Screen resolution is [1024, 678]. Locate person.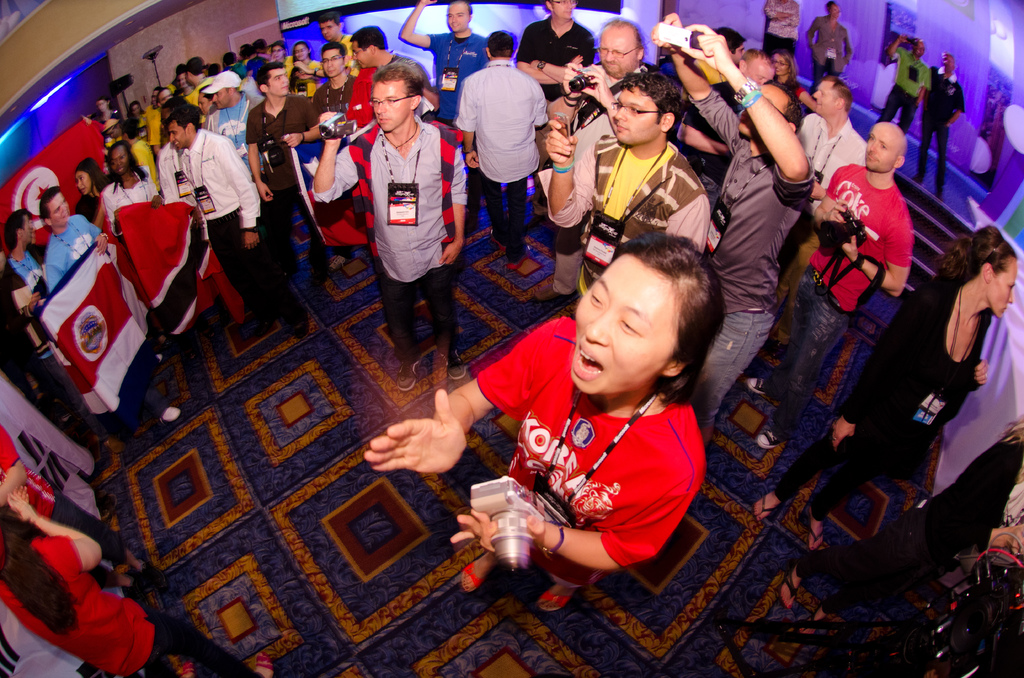
bbox=[360, 231, 730, 616].
